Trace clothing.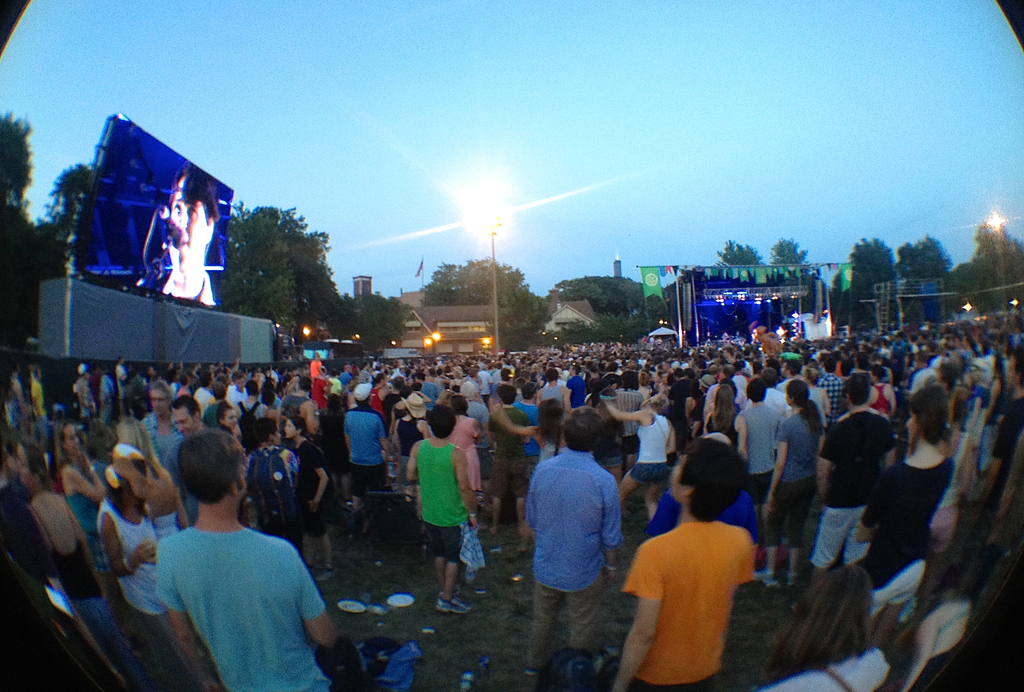
Traced to pyautogui.locateOnScreen(134, 491, 332, 680).
